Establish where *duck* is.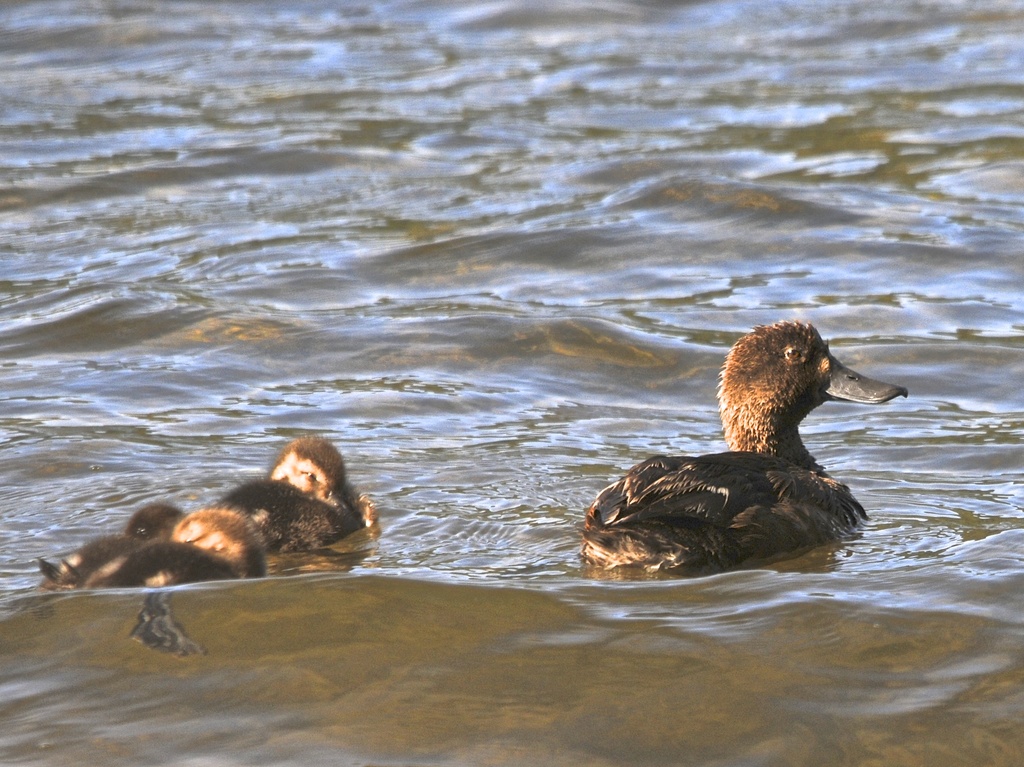
Established at 213/433/385/551.
